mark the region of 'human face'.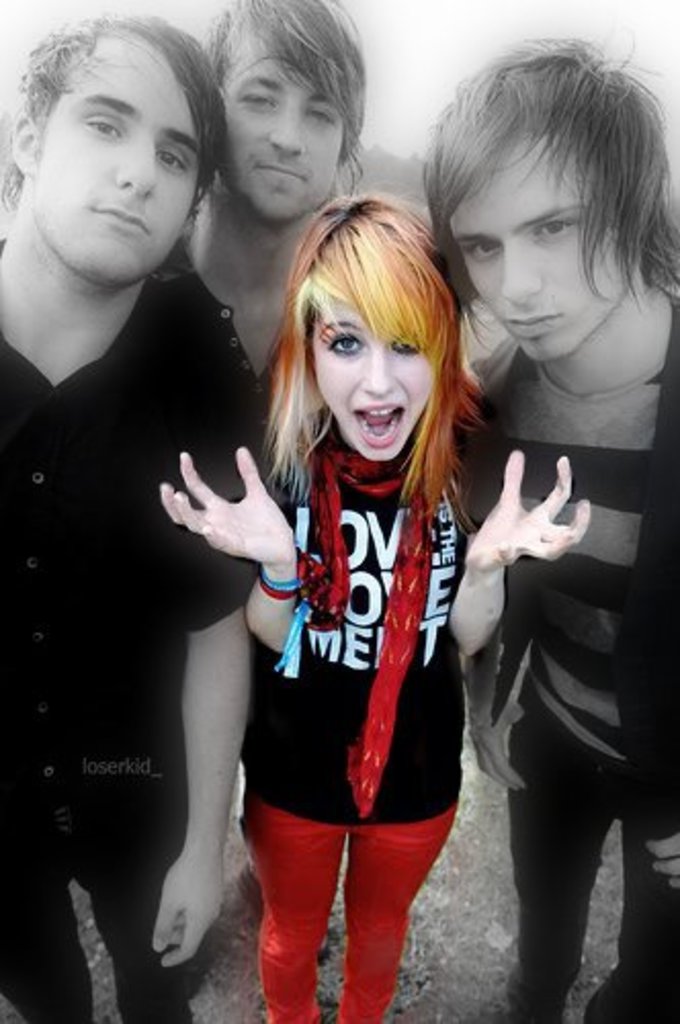
Region: crop(29, 18, 207, 297).
